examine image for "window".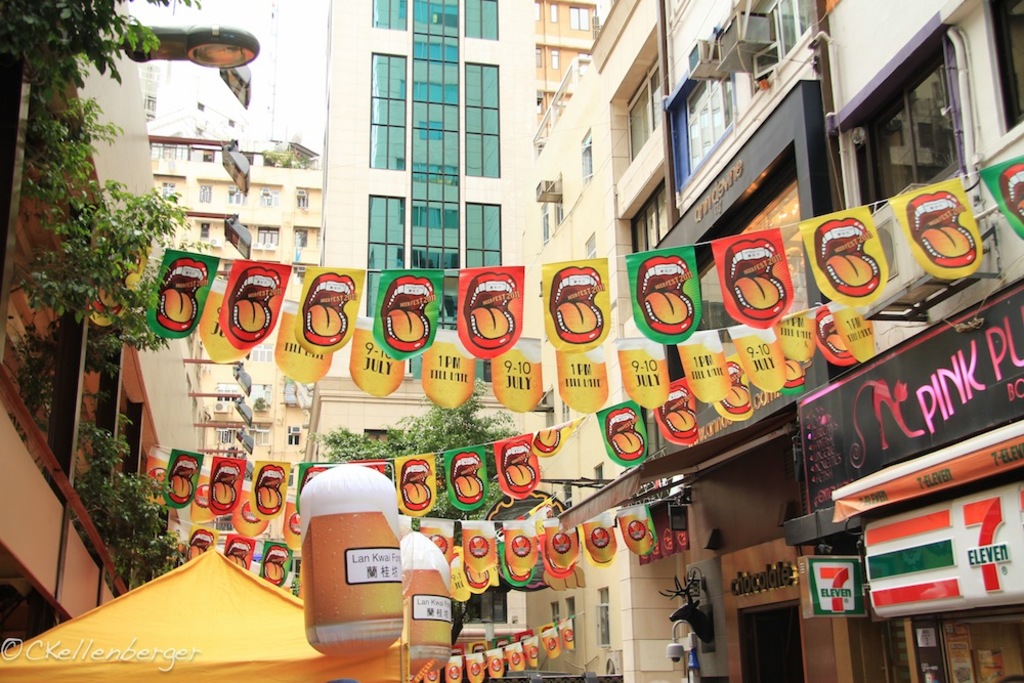
Examination result: bbox(561, 400, 568, 424).
